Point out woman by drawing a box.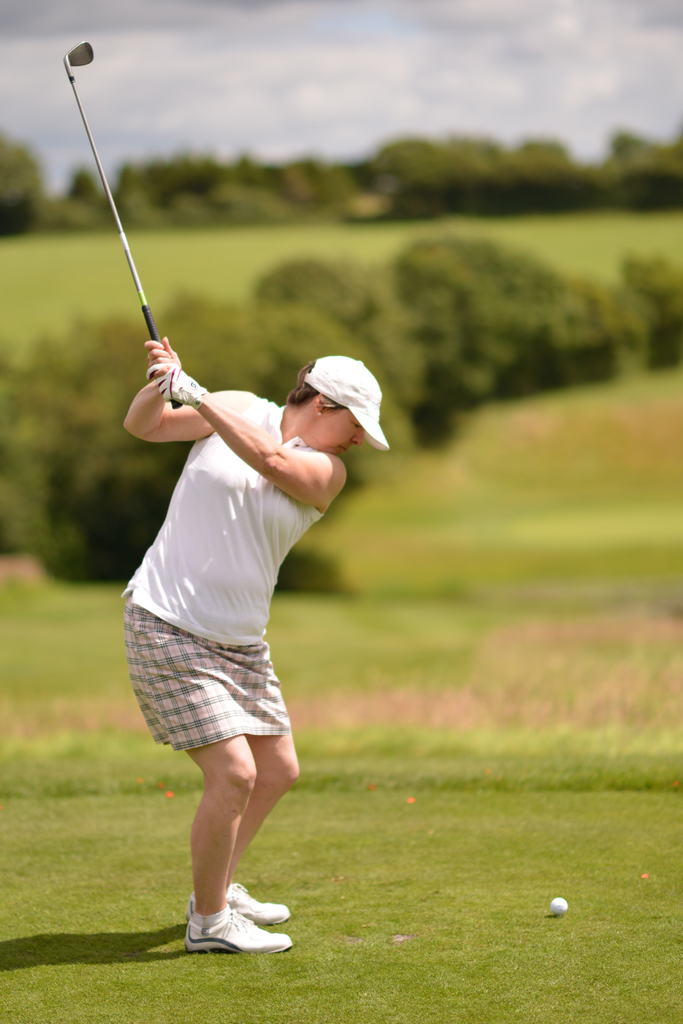
locate(113, 331, 390, 951).
